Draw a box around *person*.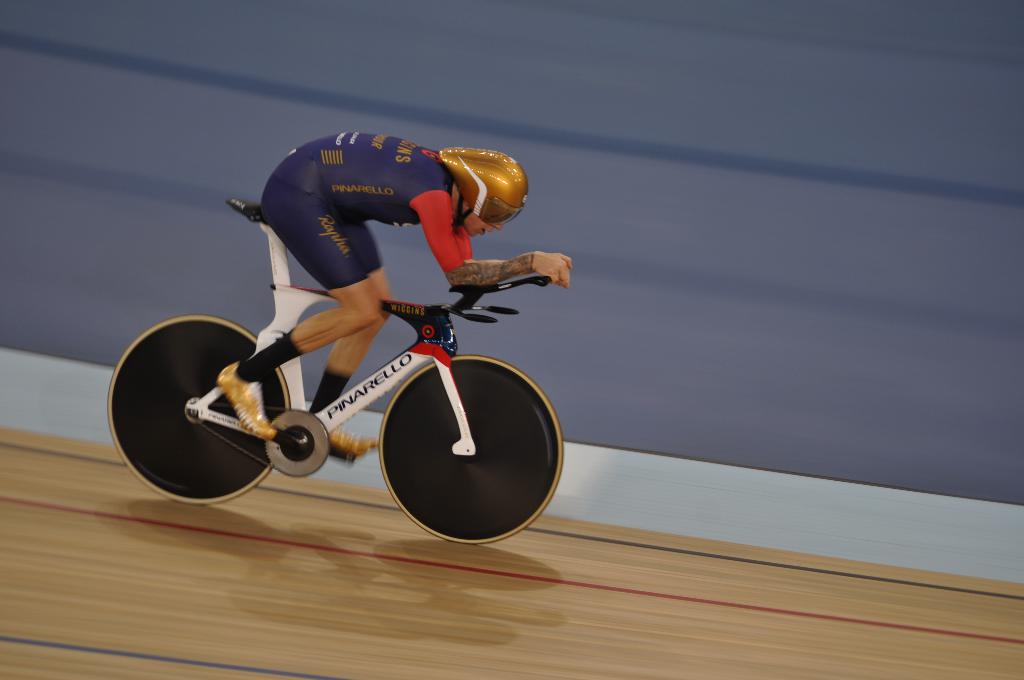
Rect(207, 130, 574, 473).
